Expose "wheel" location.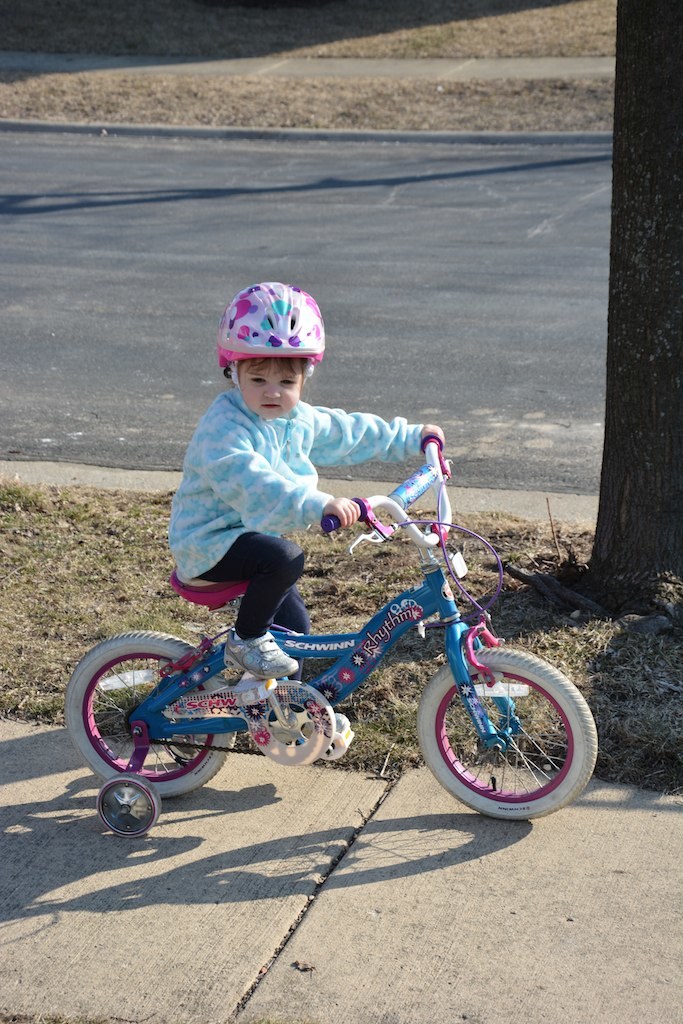
Exposed at <bbox>420, 654, 595, 815</bbox>.
